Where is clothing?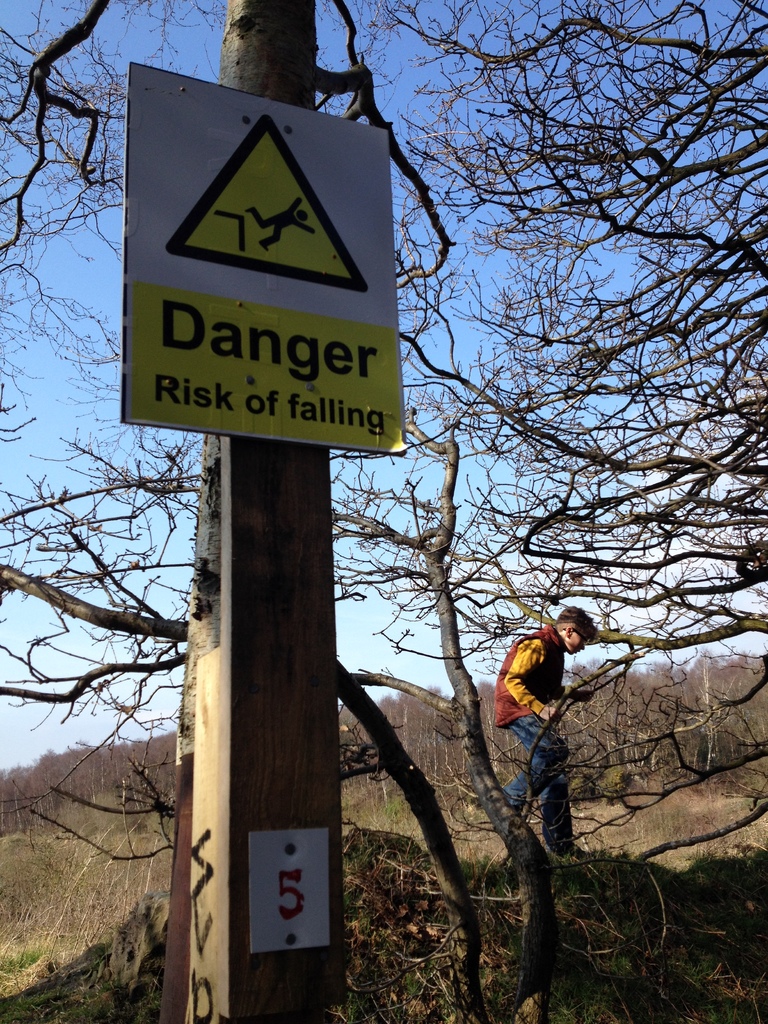
select_region(484, 644, 571, 858).
